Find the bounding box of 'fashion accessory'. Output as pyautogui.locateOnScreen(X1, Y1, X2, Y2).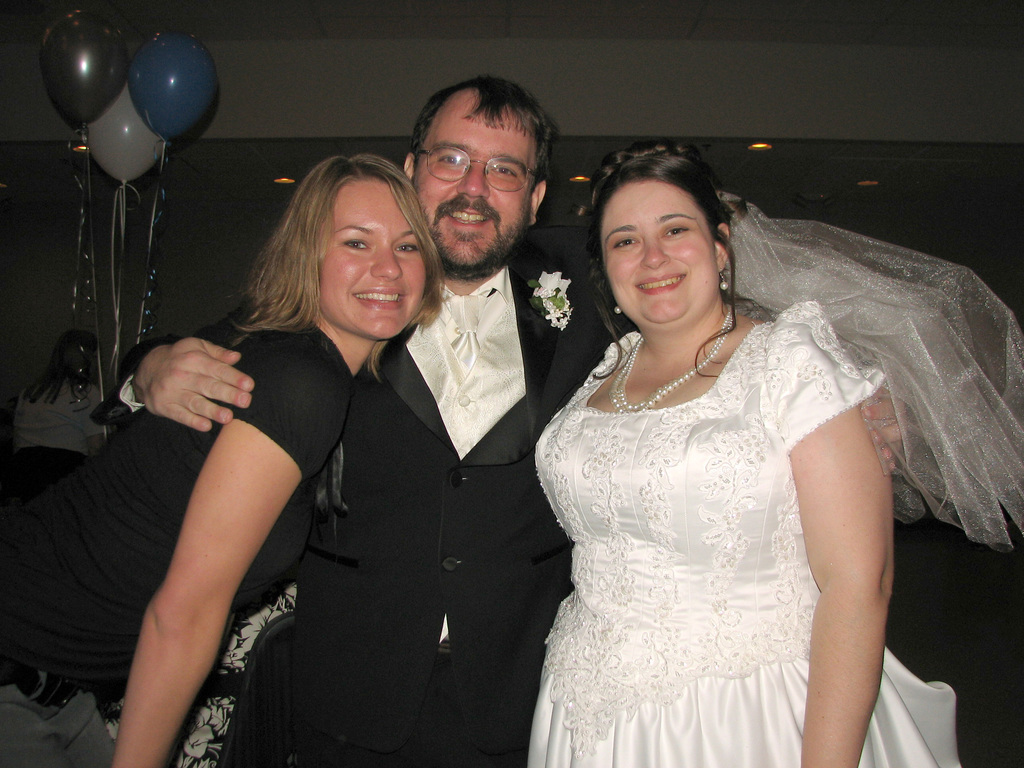
pyautogui.locateOnScreen(621, 311, 730, 408).
